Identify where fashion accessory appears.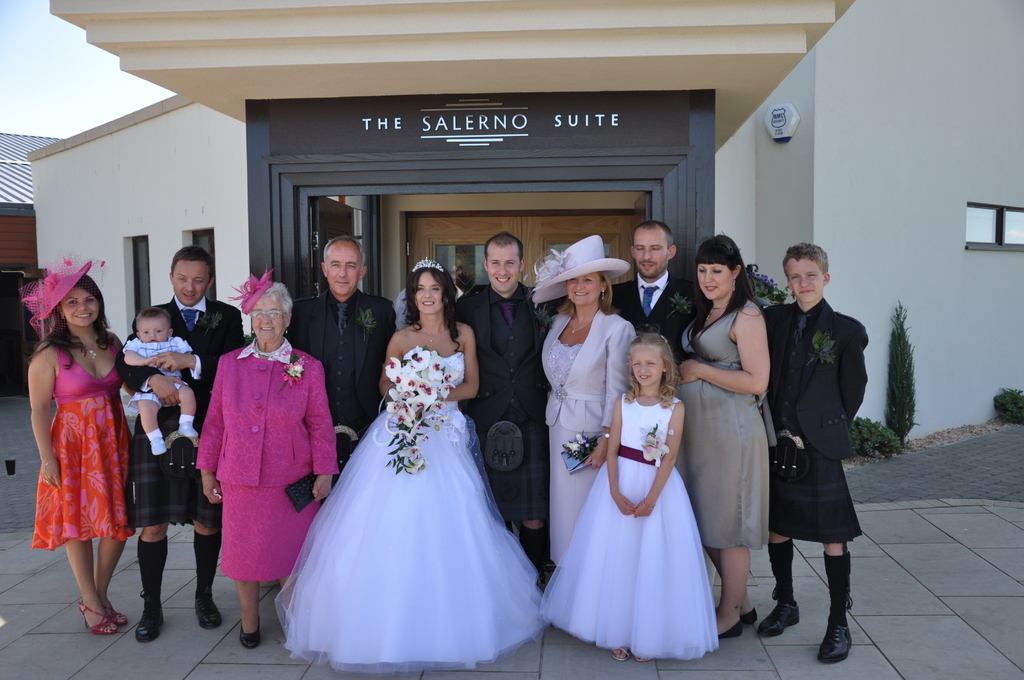
Appears at detection(236, 617, 264, 649).
